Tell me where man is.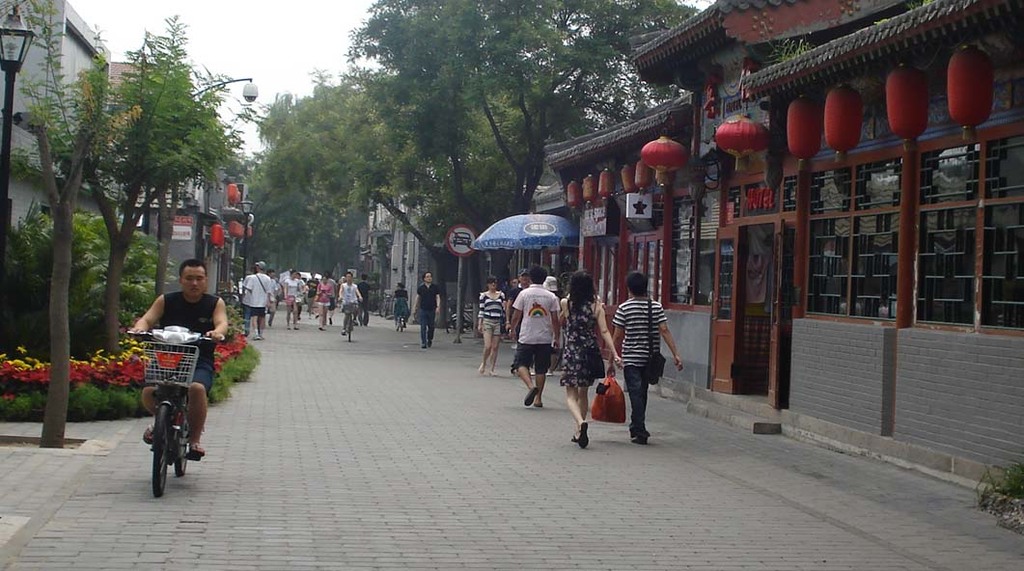
man is at box=[412, 271, 442, 349].
